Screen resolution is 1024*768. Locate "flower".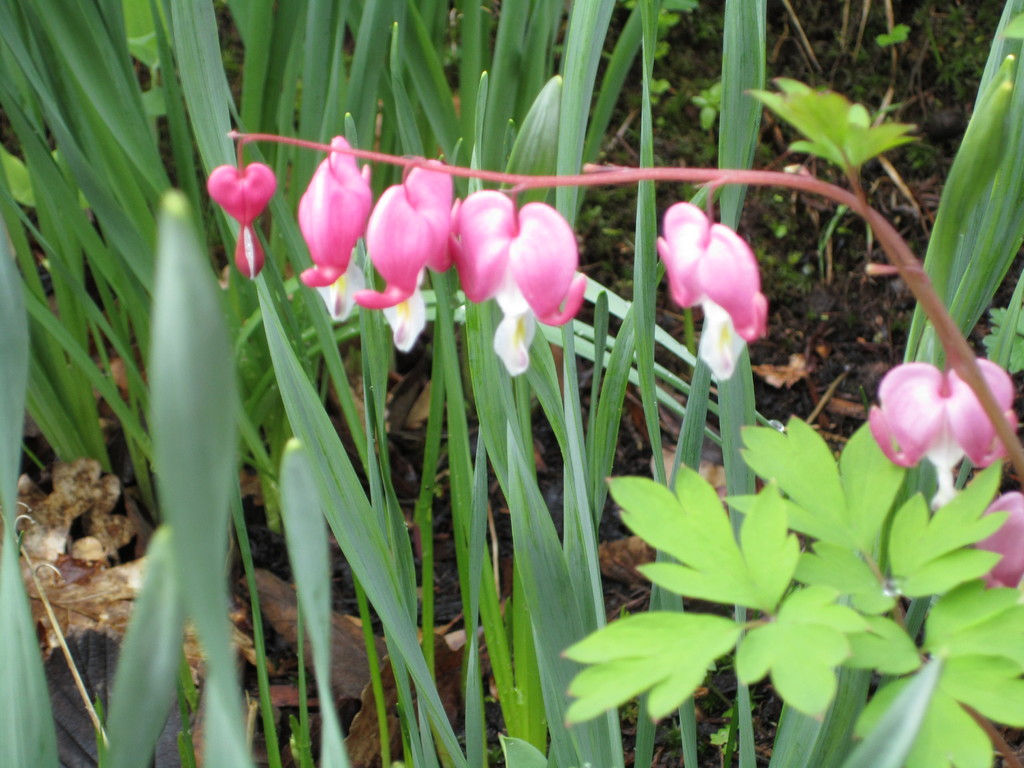
<region>296, 136, 372, 316</region>.
